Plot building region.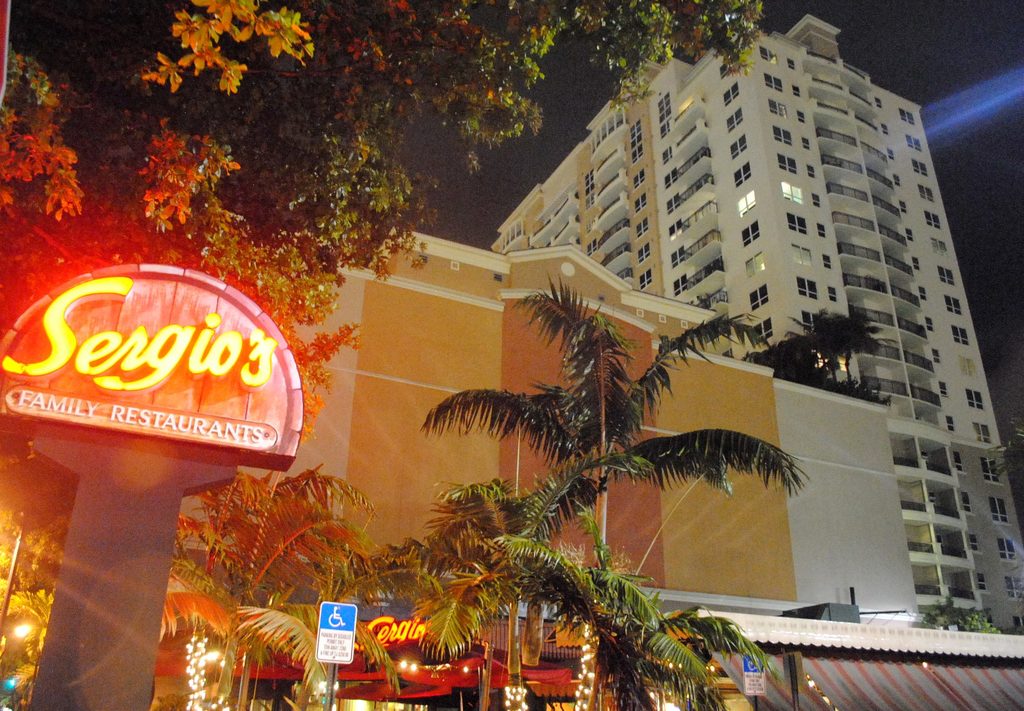
Plotted at (484,17,1023,628).
